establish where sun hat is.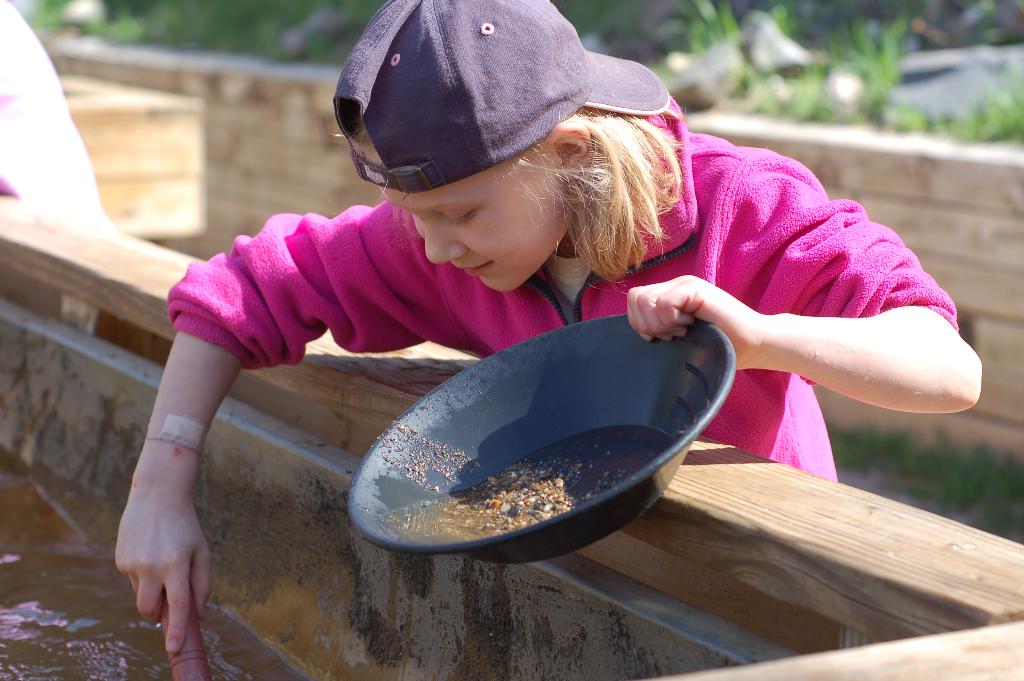
Established at box(333, 0, 673, 196).
